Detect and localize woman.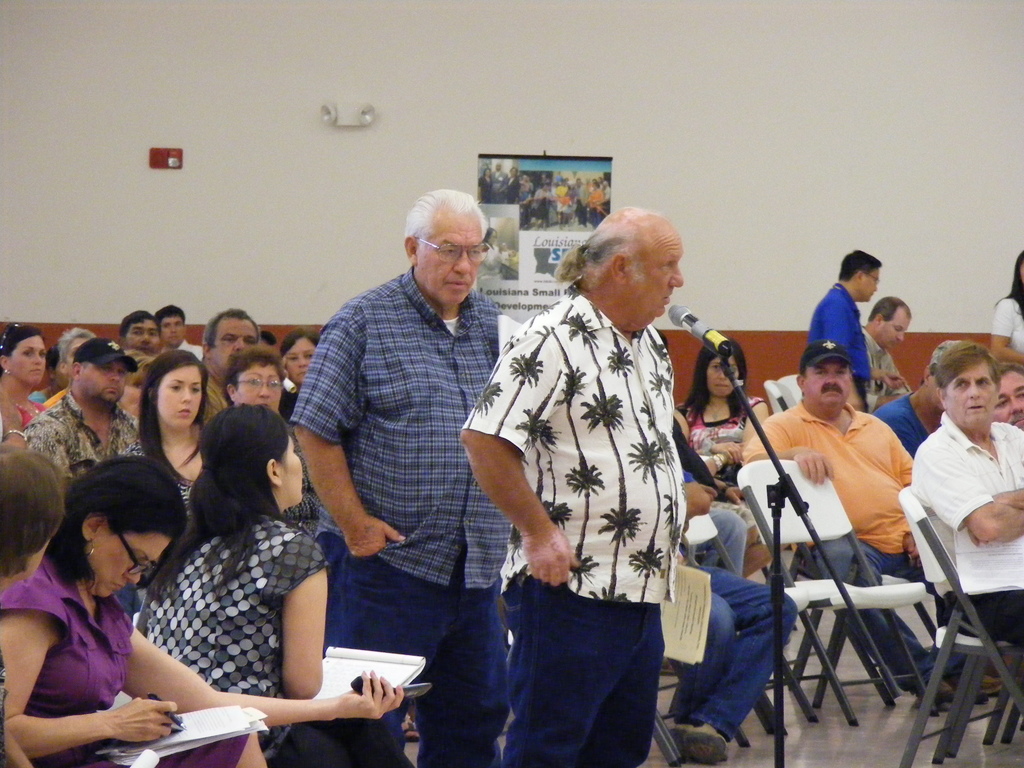
Localized at box(0, 448, 403, 767).
